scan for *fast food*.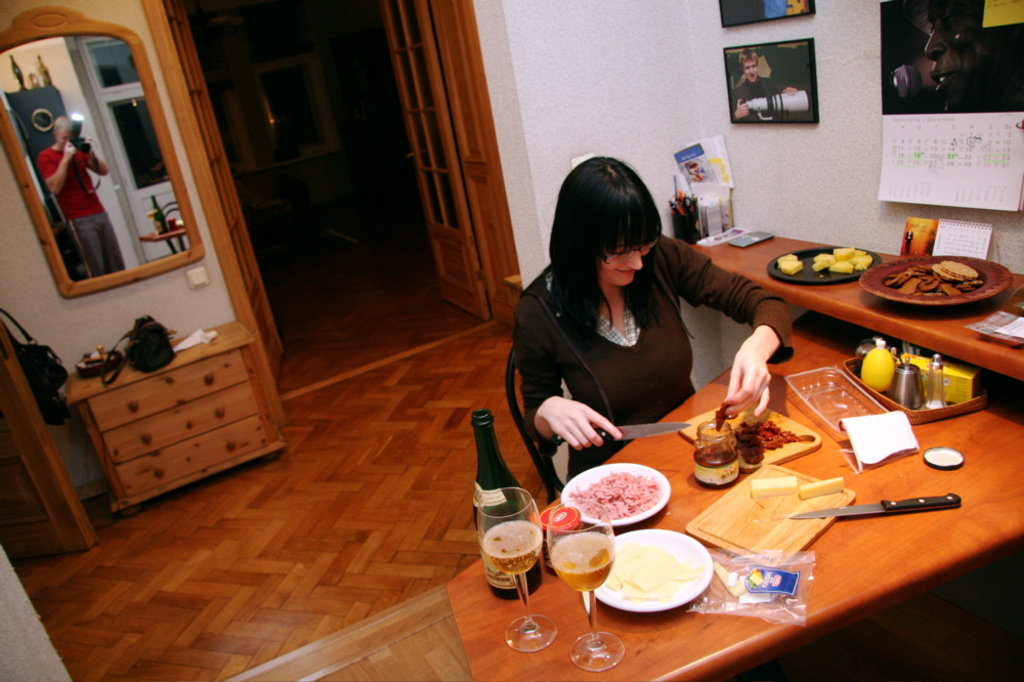
Scan result: locate(748, 415, 795, 450).
